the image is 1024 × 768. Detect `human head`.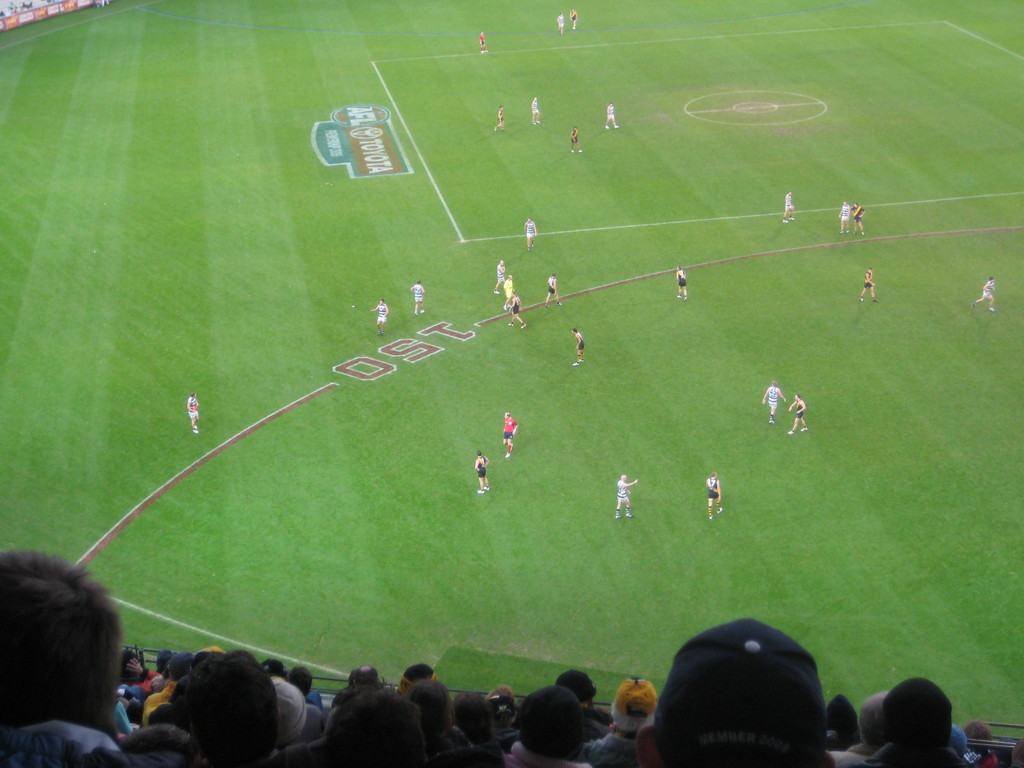
Detection: region(401, 659, 439, 682).
